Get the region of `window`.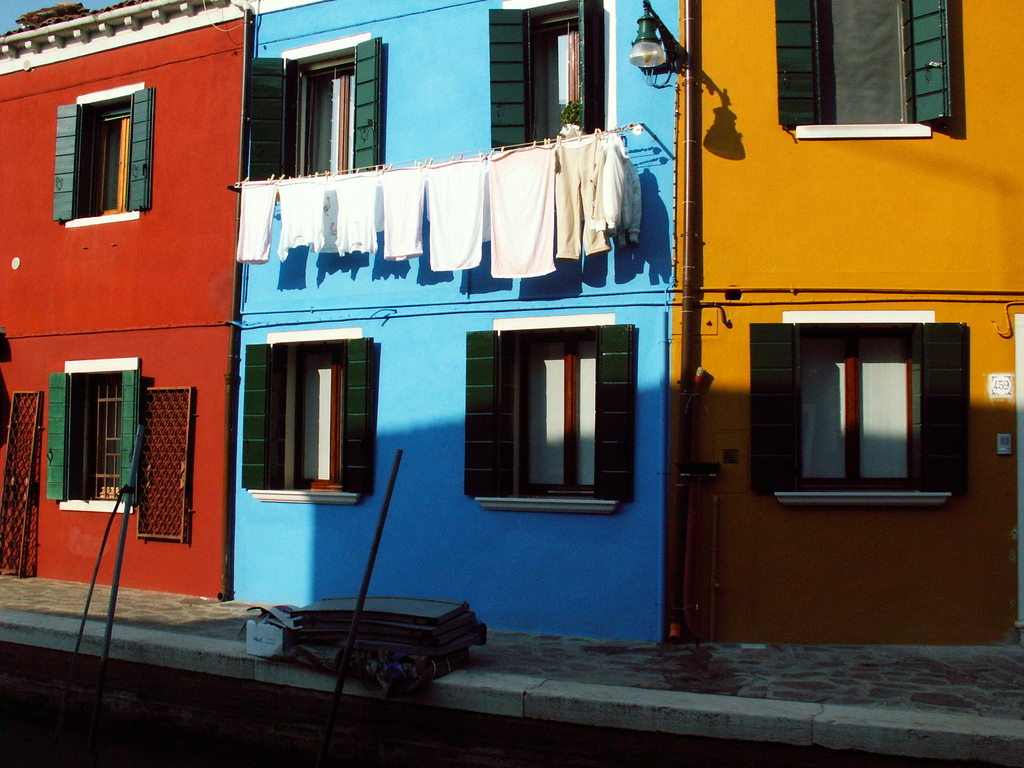
select_region(755, 315, 975, 495).
